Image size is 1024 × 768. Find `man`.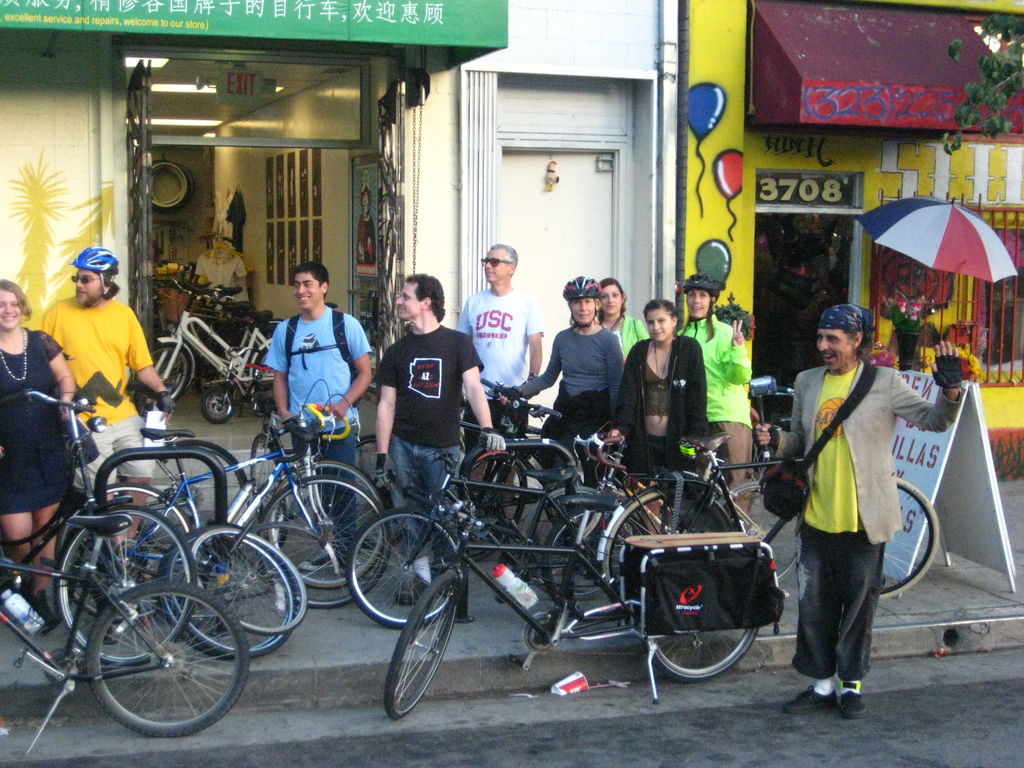
370 270 506 606.
